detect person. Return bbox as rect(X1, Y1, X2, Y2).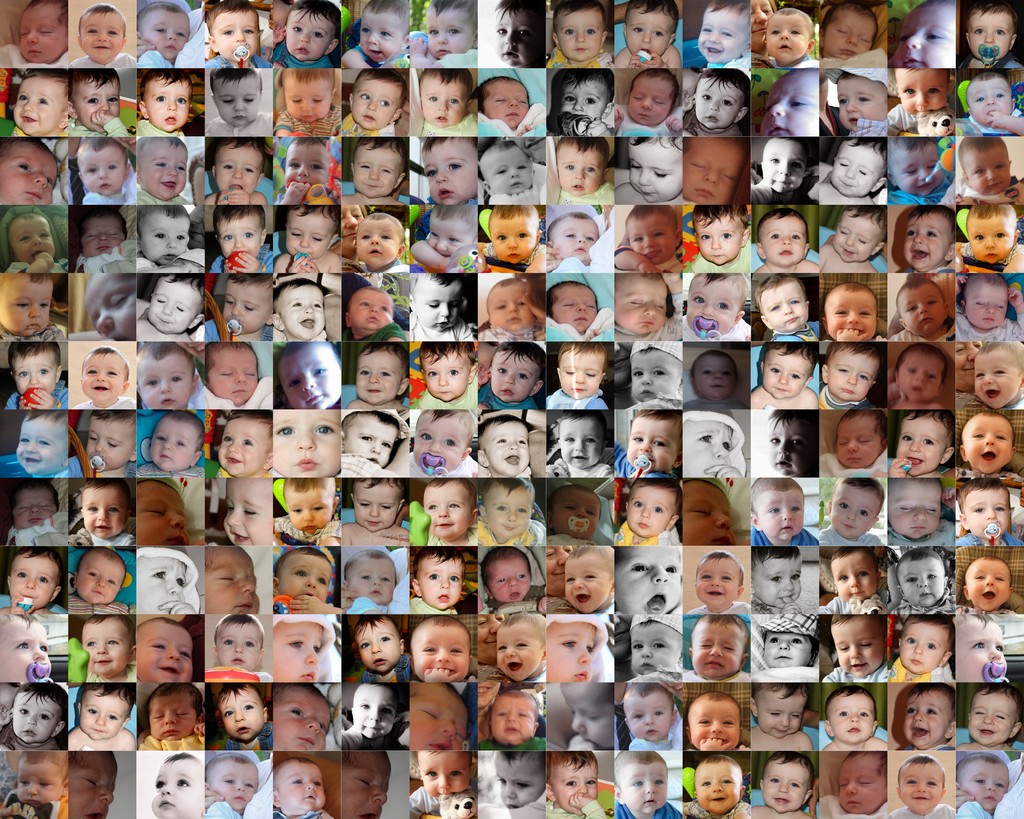
rect(412, 410, 476, 477).
